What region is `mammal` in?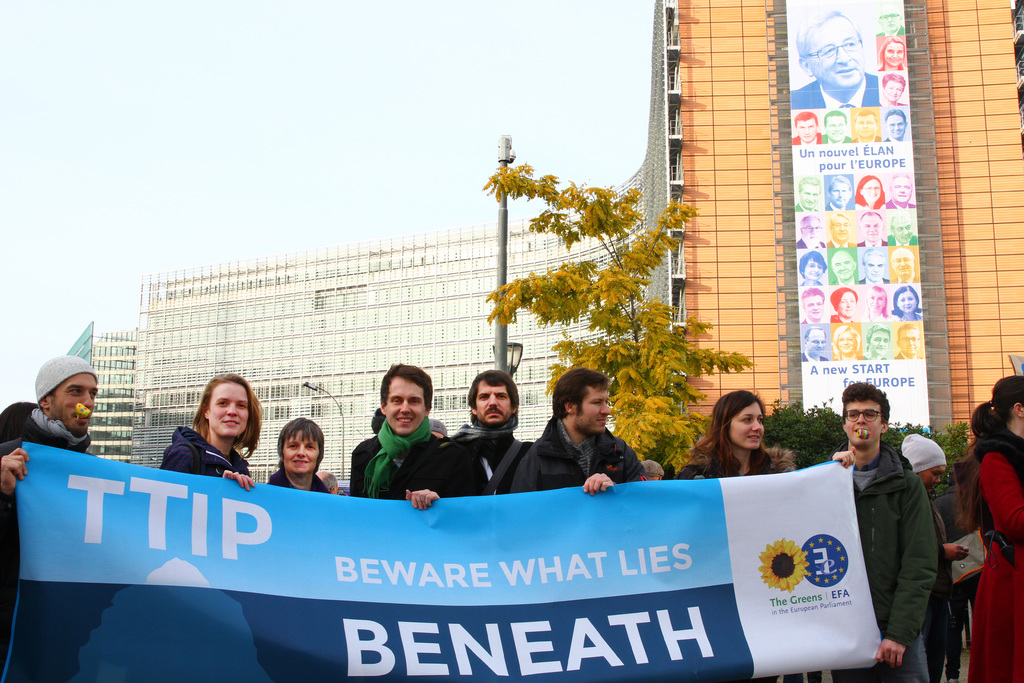
901, 436, 971, 680.
